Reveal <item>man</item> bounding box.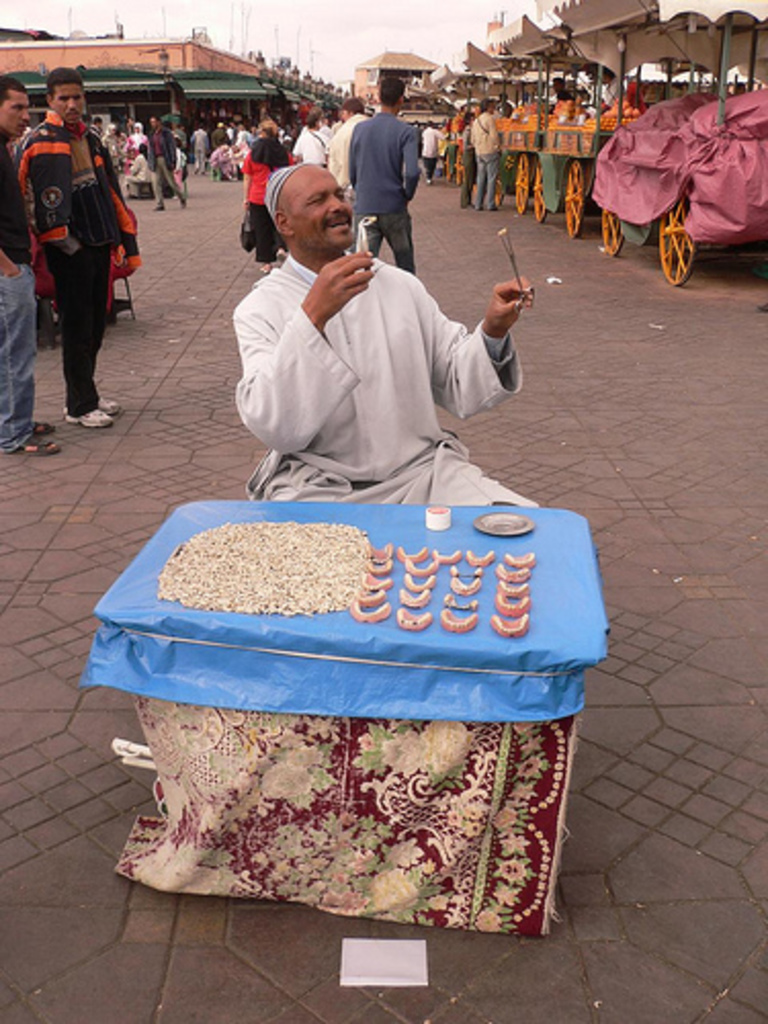
Revealed: BBox(467, 90, 494, 197).
